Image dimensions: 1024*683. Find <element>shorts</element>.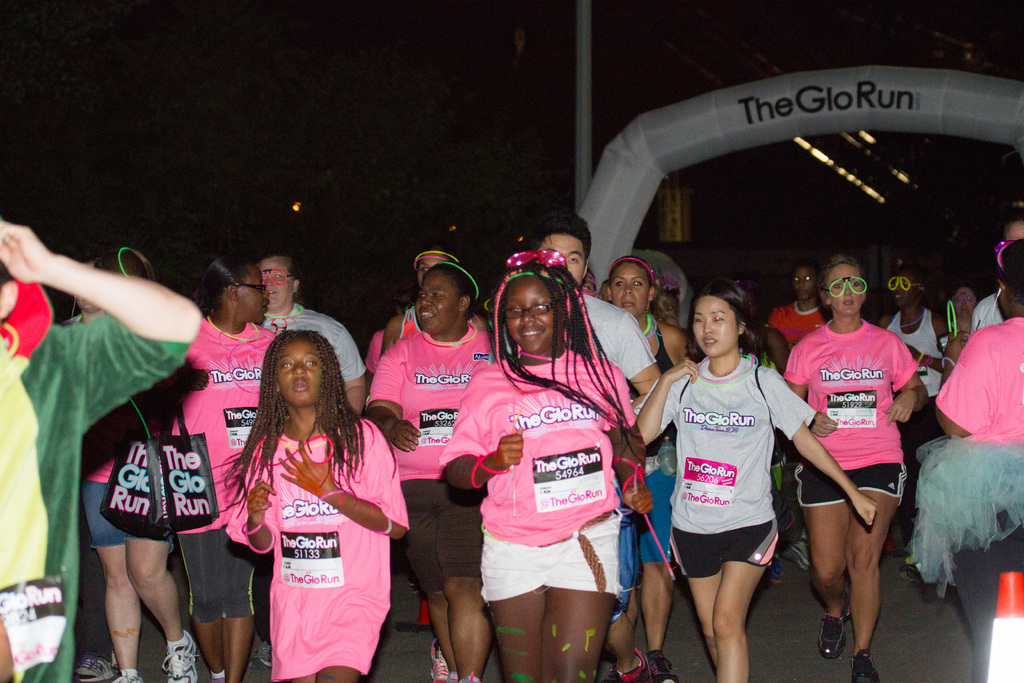
{"x1": 794, "y1": 461, "x2": 906, "y2": 509}.
